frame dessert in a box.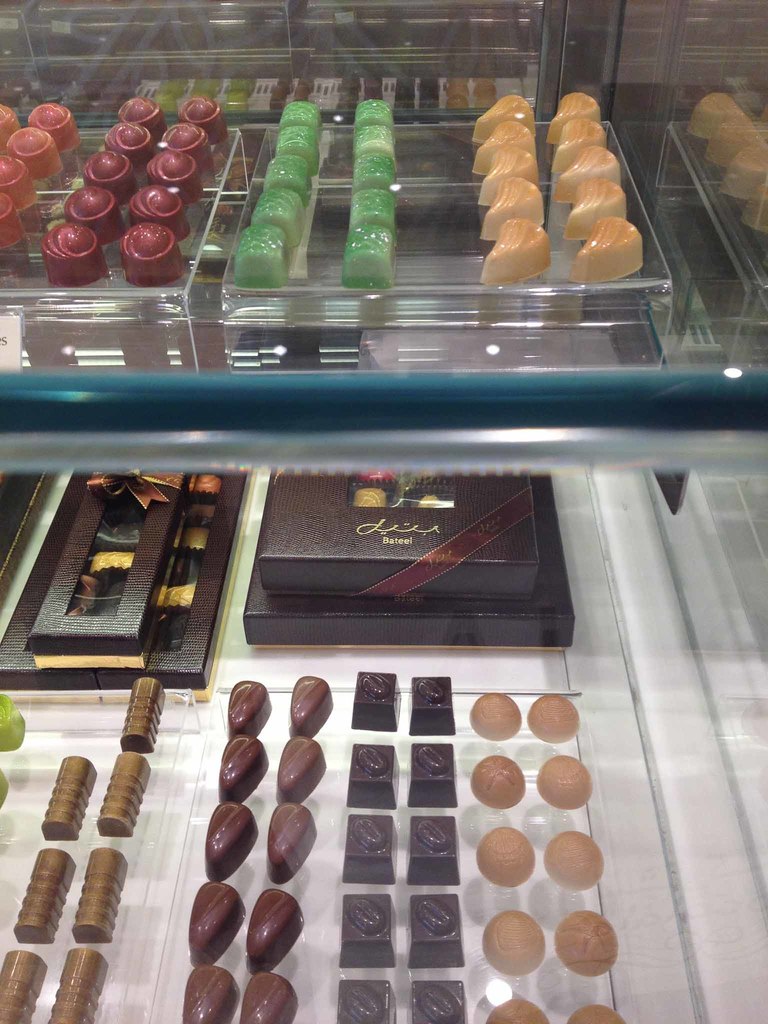
select_region(219, 732, 270, 803).
